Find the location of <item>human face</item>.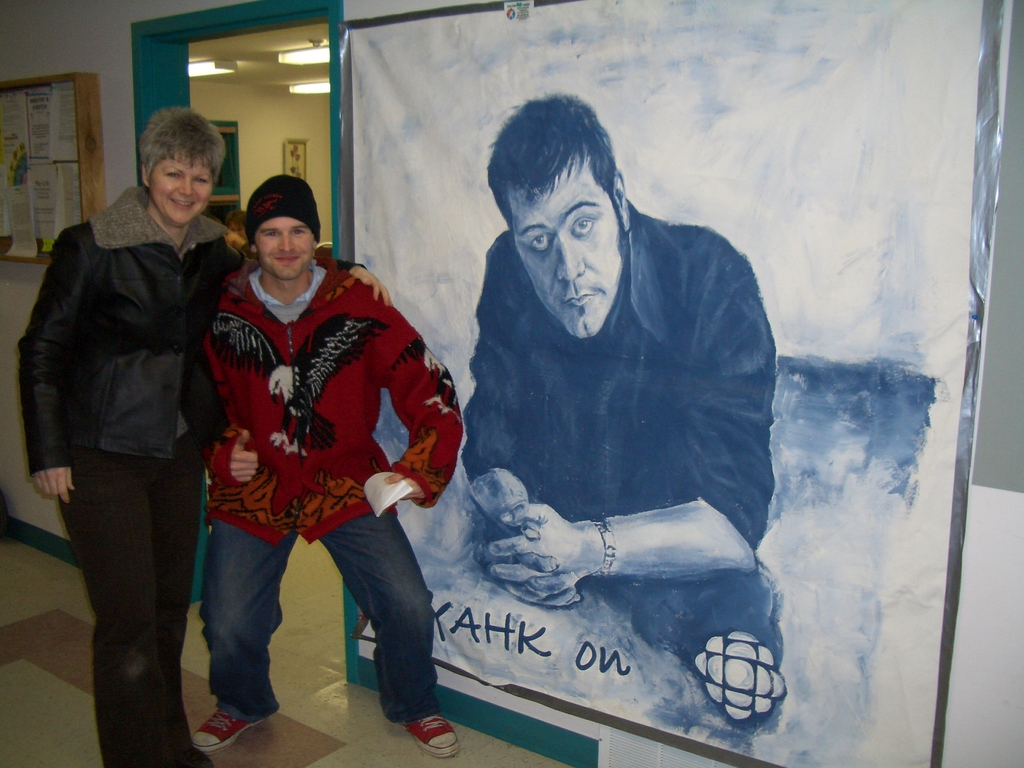
Location: BBox(252, 216, 319, 280).
